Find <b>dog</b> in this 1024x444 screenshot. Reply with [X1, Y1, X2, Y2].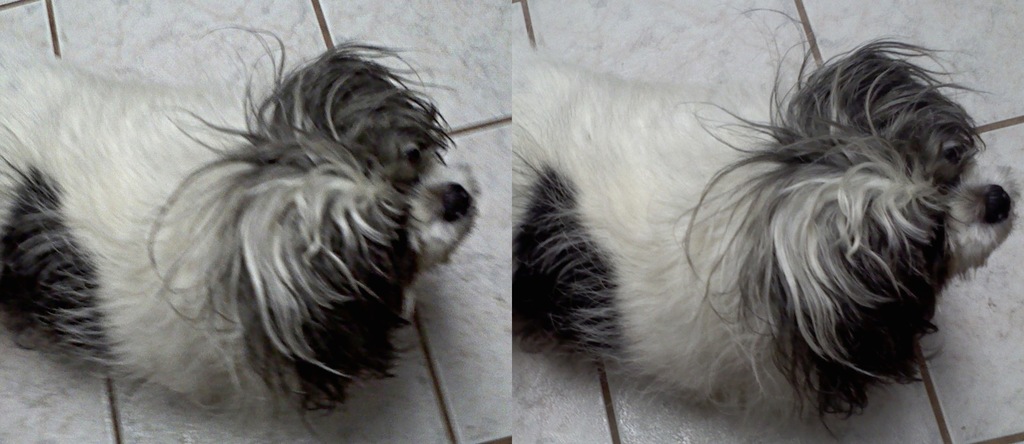
[0, 22, 479, 435].
